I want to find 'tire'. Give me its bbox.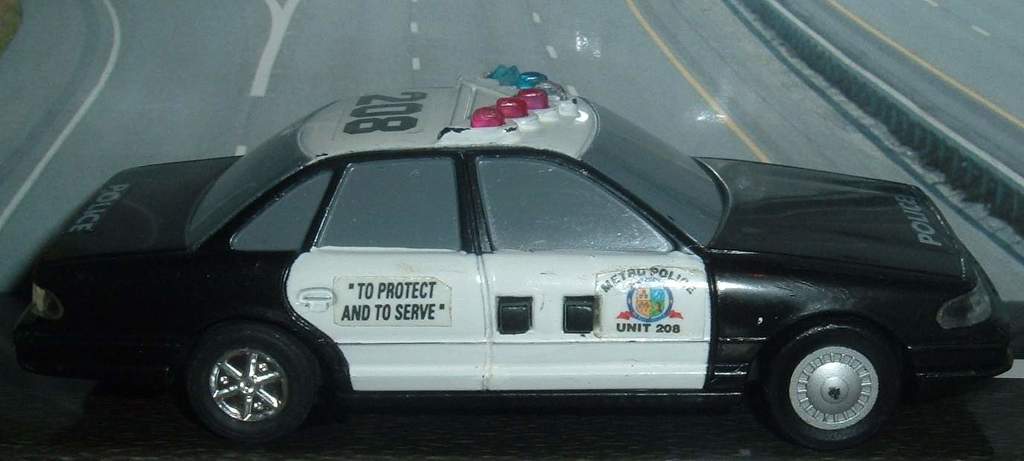
[left=757, top=314, right=915, bottom=452].
